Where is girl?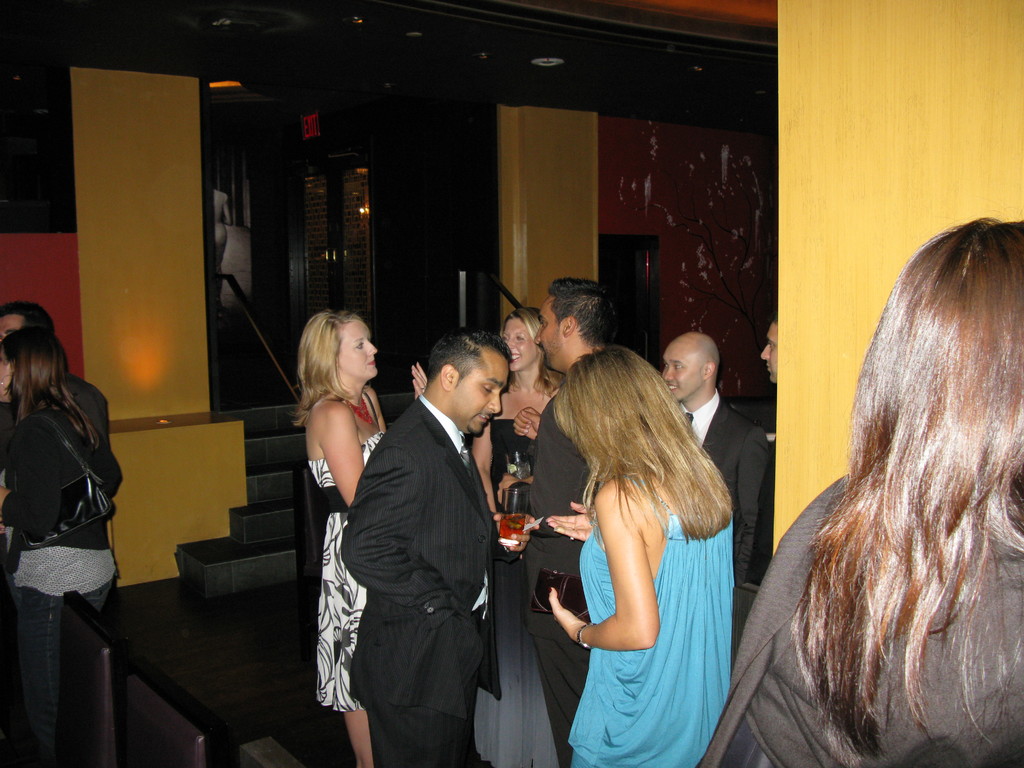
l=0, t=329, r=124, b=767.
